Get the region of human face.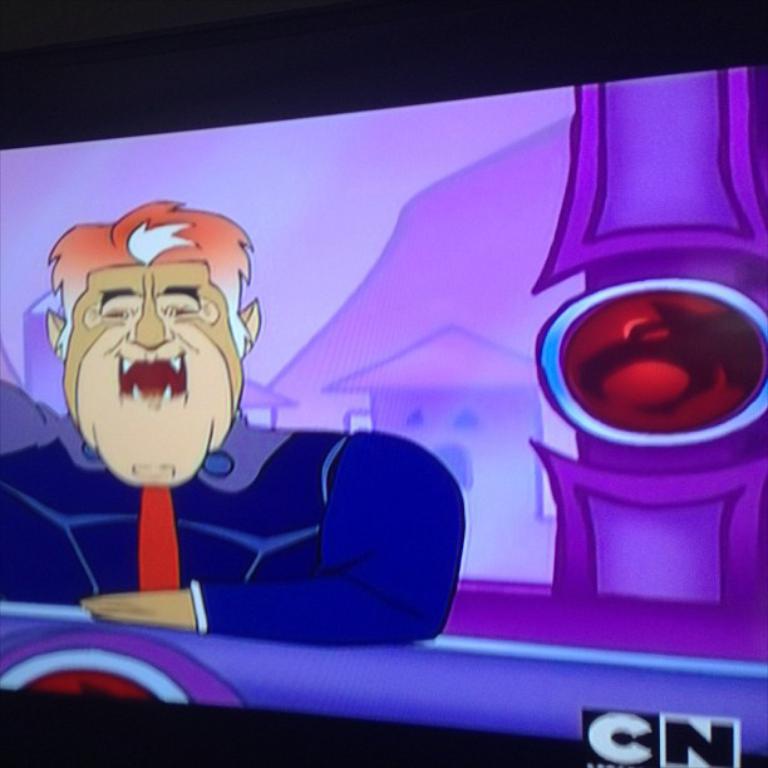
[72,256,242,472].
